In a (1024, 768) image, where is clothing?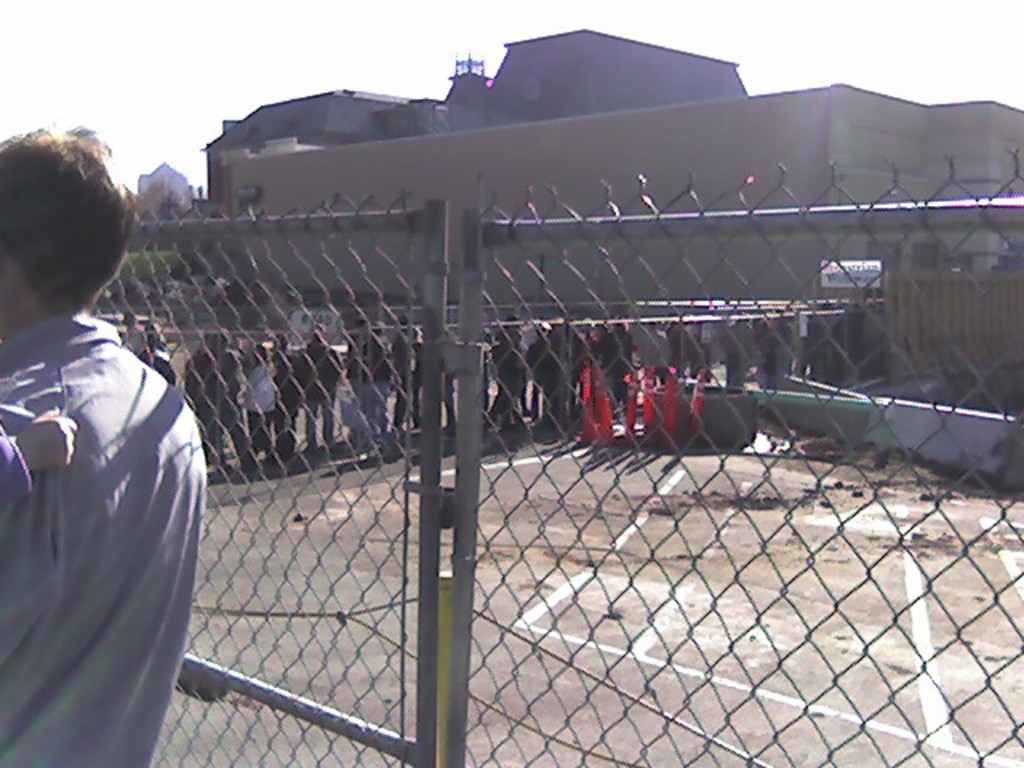
250:410:278:453.
